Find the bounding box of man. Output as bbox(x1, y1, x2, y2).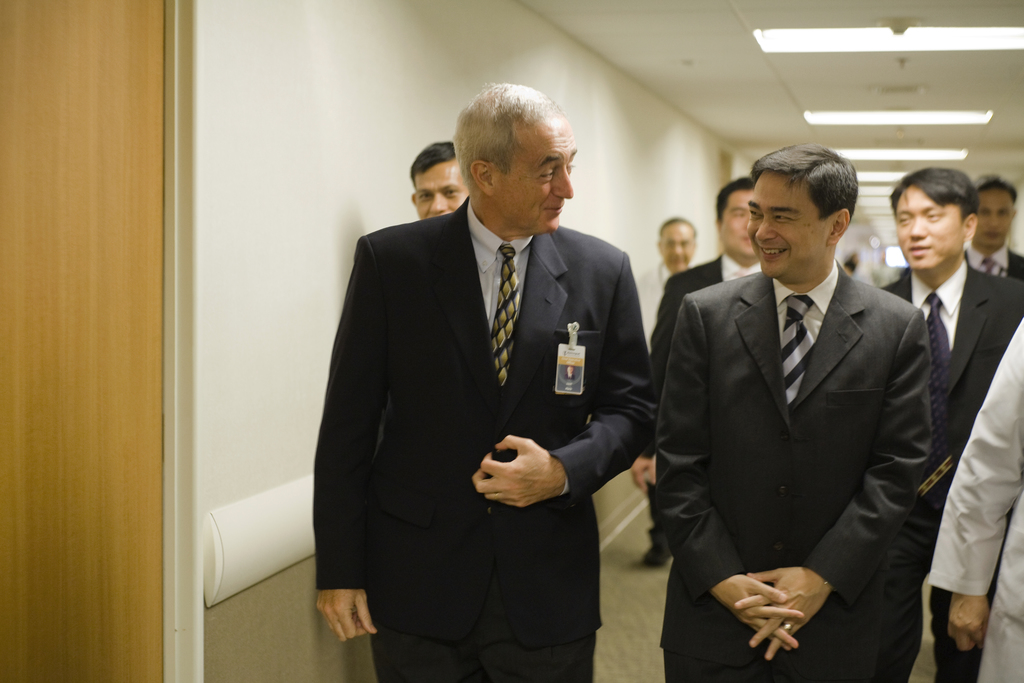
bbox(637, 217, 700, 569).
